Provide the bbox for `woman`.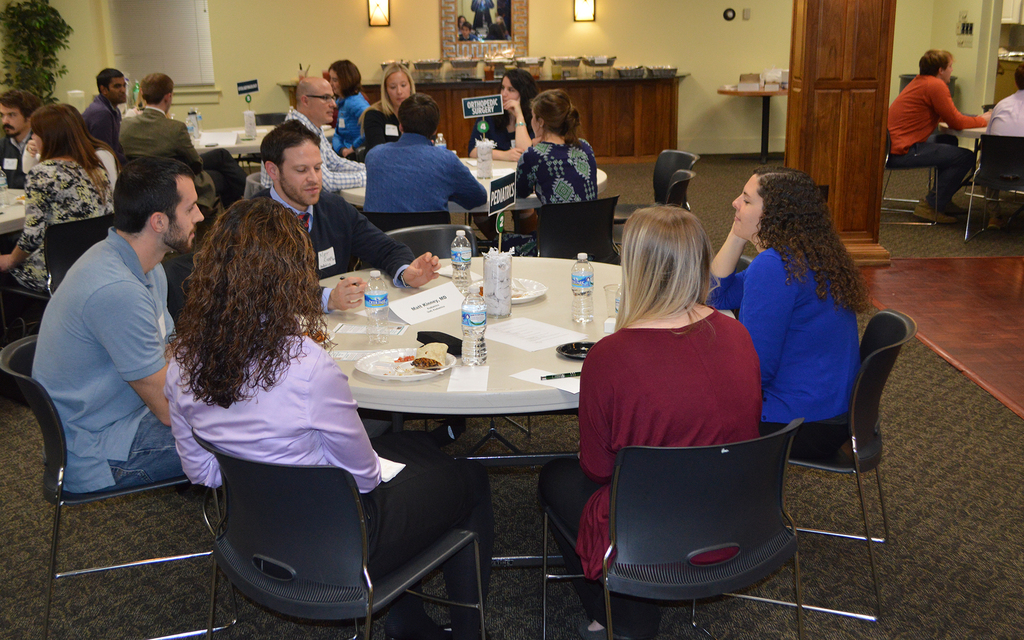
l=703, t=164, r=872, b=435.
